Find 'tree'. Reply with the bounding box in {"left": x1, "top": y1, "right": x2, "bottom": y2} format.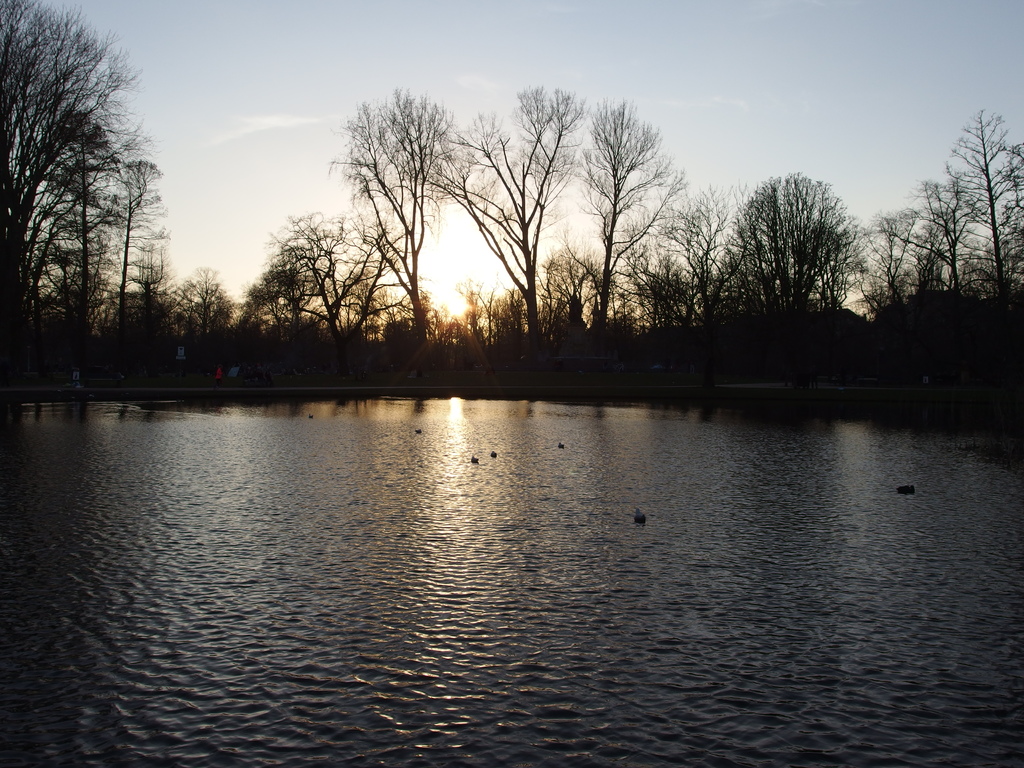
{"left": 424, "top": 81, "right": 592, "bottom": 344}.
